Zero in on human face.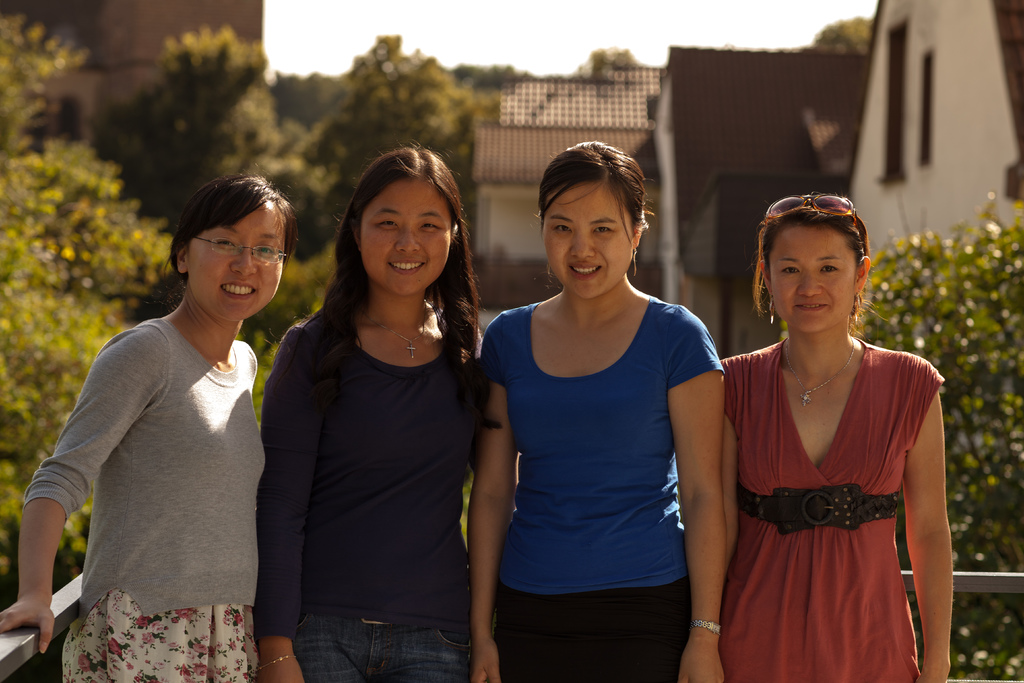
Zeroed in: x1=543, y1=183, x2=630, y2=298.
